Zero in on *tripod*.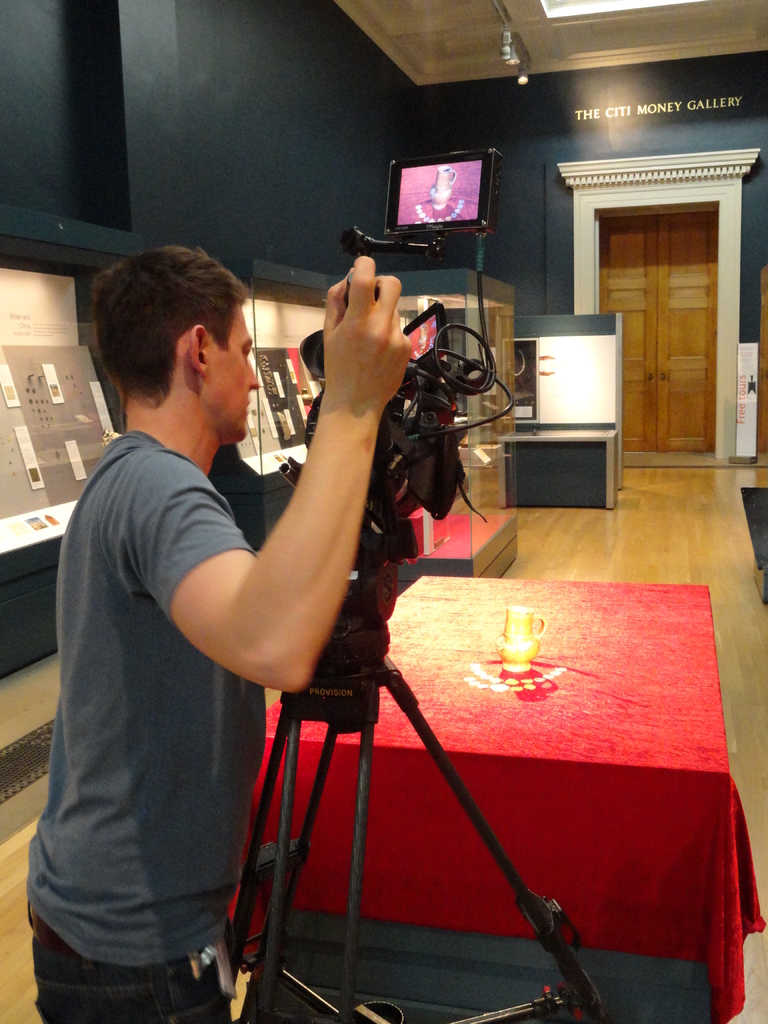
Zeroed in: <box>215,508,618,1023</box>.
